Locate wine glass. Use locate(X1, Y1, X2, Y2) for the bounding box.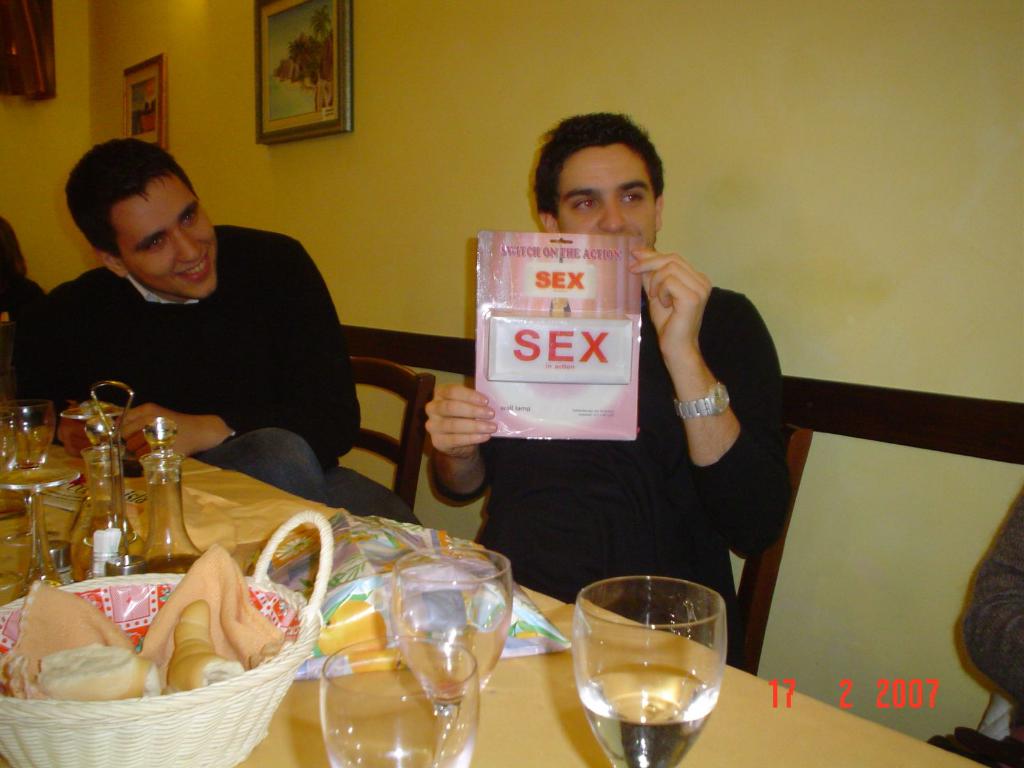
locate(324, 634, 481, 767).
